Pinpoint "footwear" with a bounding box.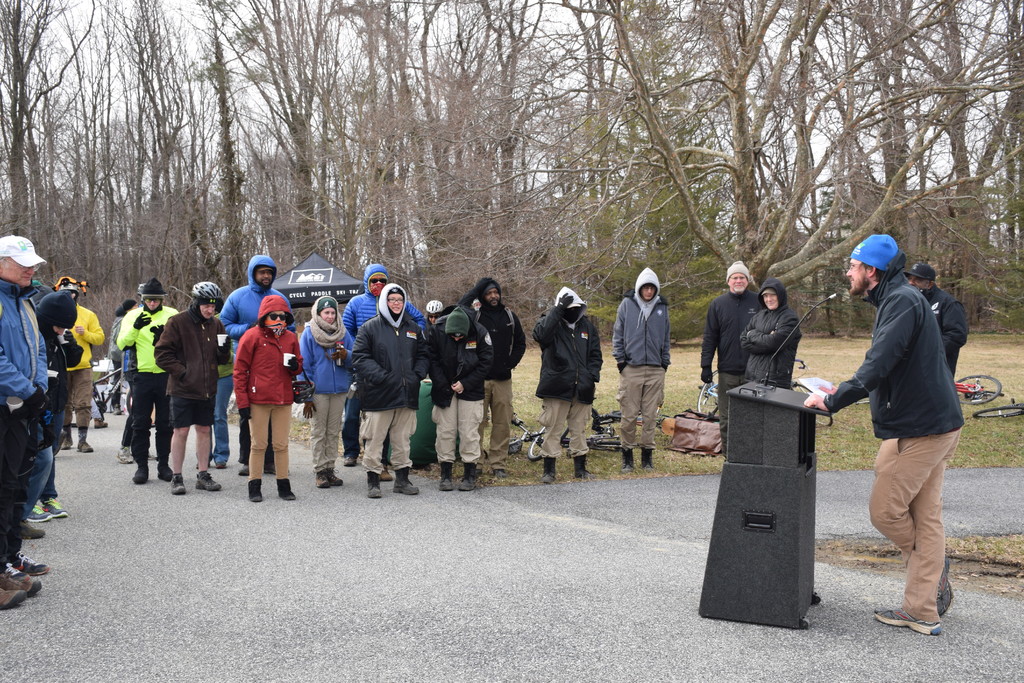
bbox=(277, 478, 297, 503).
